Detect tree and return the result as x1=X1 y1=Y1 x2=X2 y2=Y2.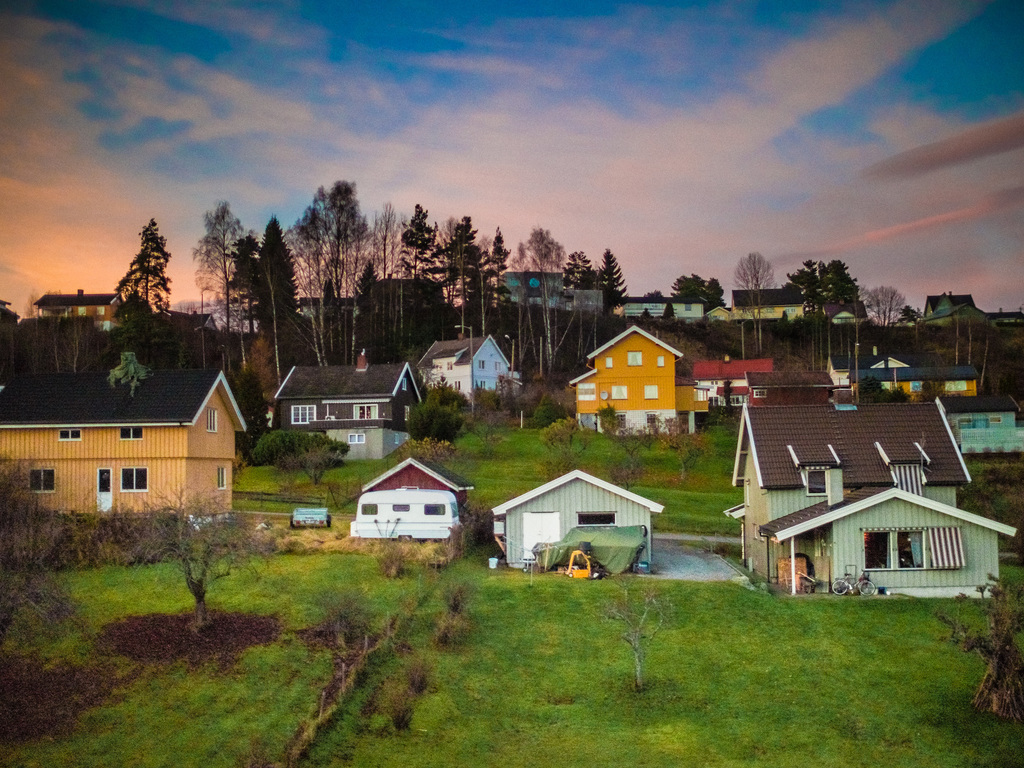
x1=289 y1=445 x2=342 y2=486.
